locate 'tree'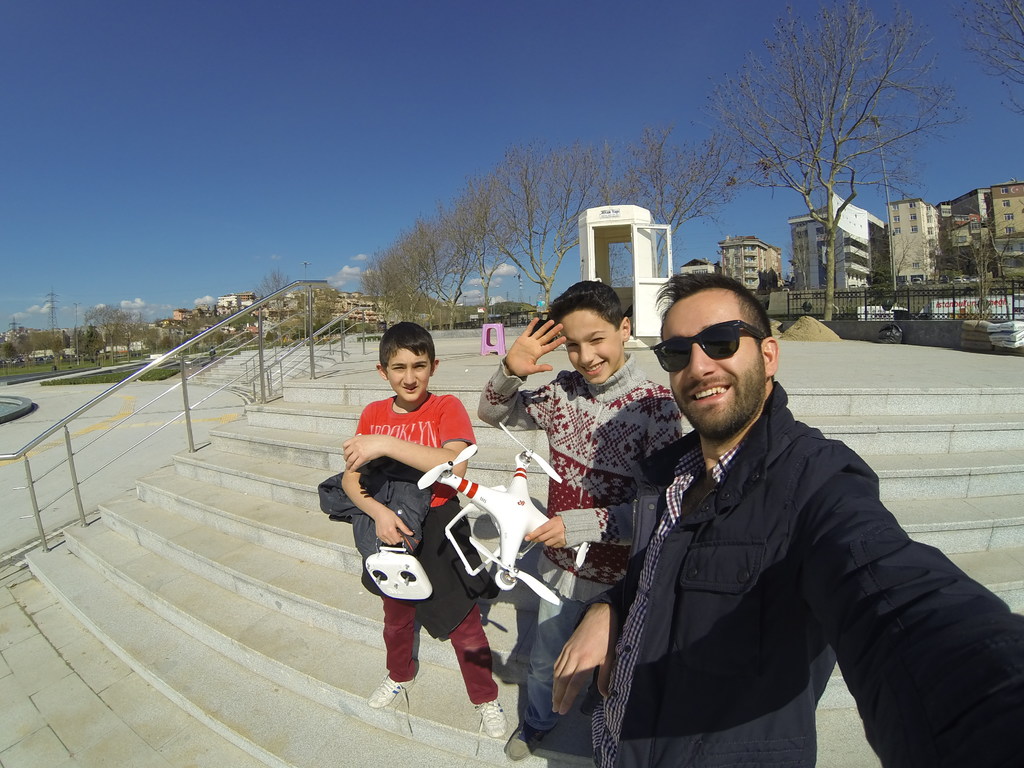
{"left": 449, "top": 166, "right": 512, "bottom": 306}
